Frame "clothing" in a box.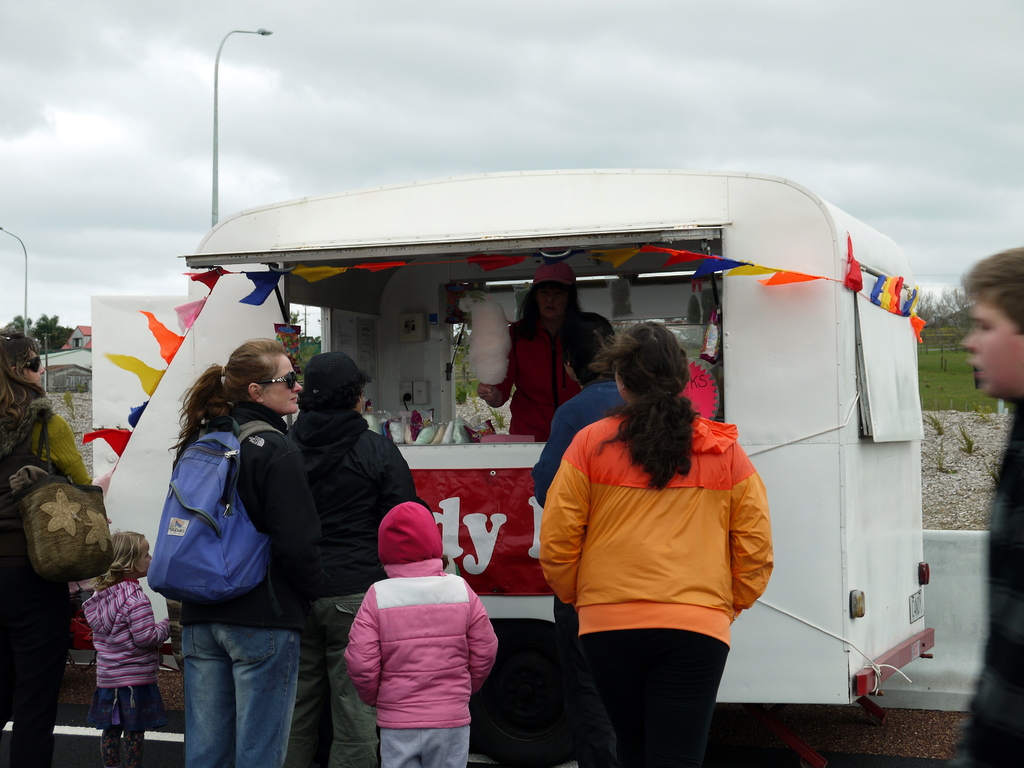
bbox=(532, 410, 785, 761).
